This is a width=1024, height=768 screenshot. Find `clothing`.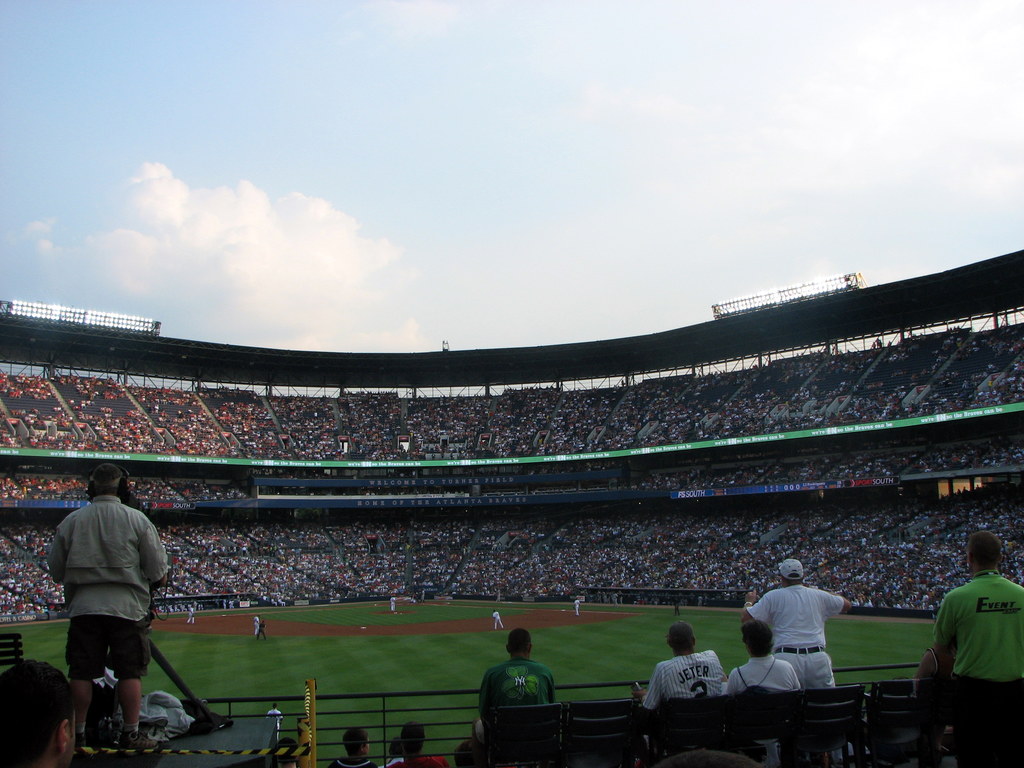
Bounding box: <bbox>745, 582, 848, 689</bbox>.
